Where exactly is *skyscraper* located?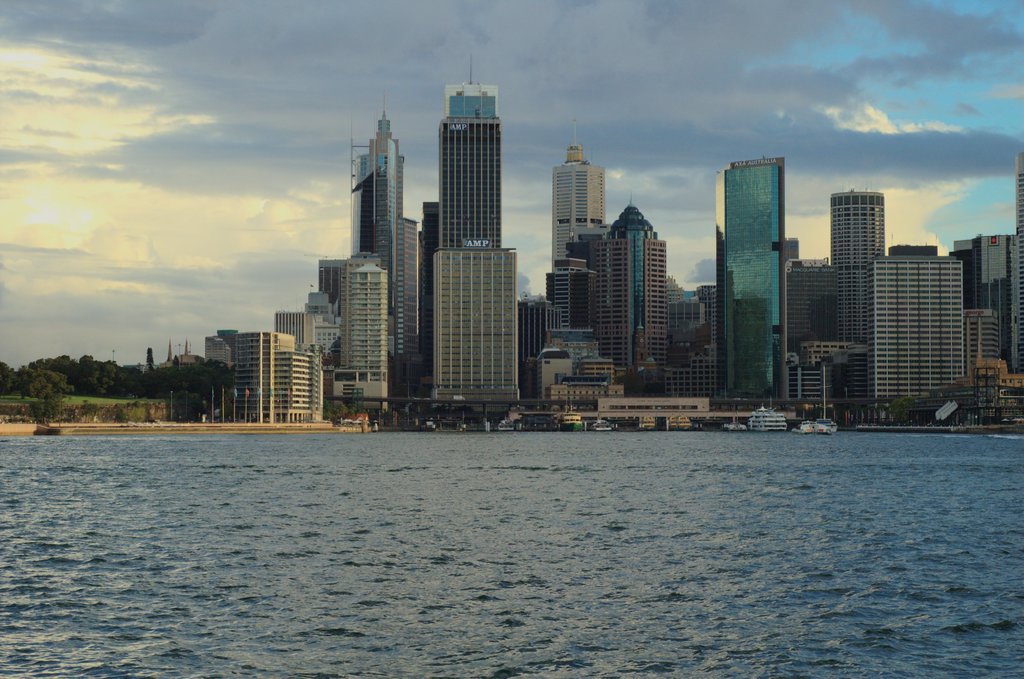
Its bounding box is x1=828 y1=181 x2=883 y2=407.
